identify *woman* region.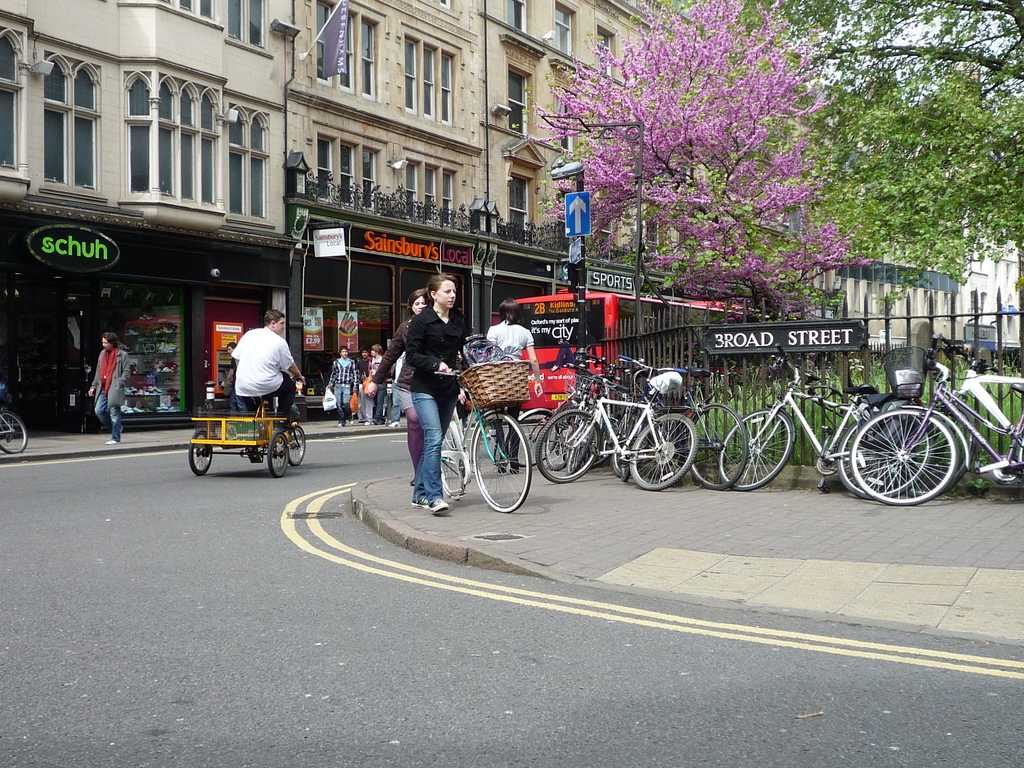
Region: bbox(485, 297, 542, 472).
